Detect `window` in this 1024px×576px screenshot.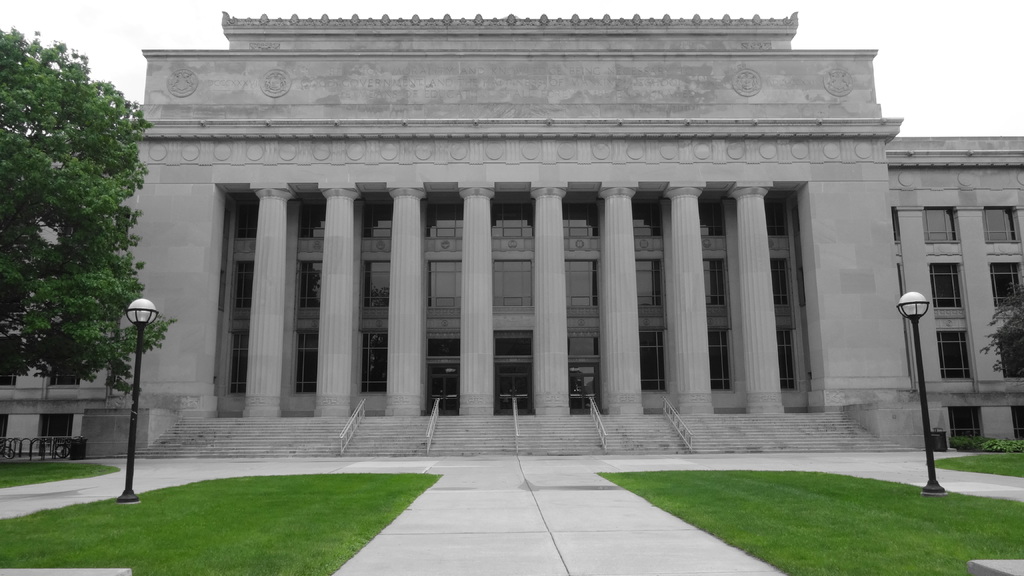
Detection: x1=947 y1=406 x2=991 y2=448.
